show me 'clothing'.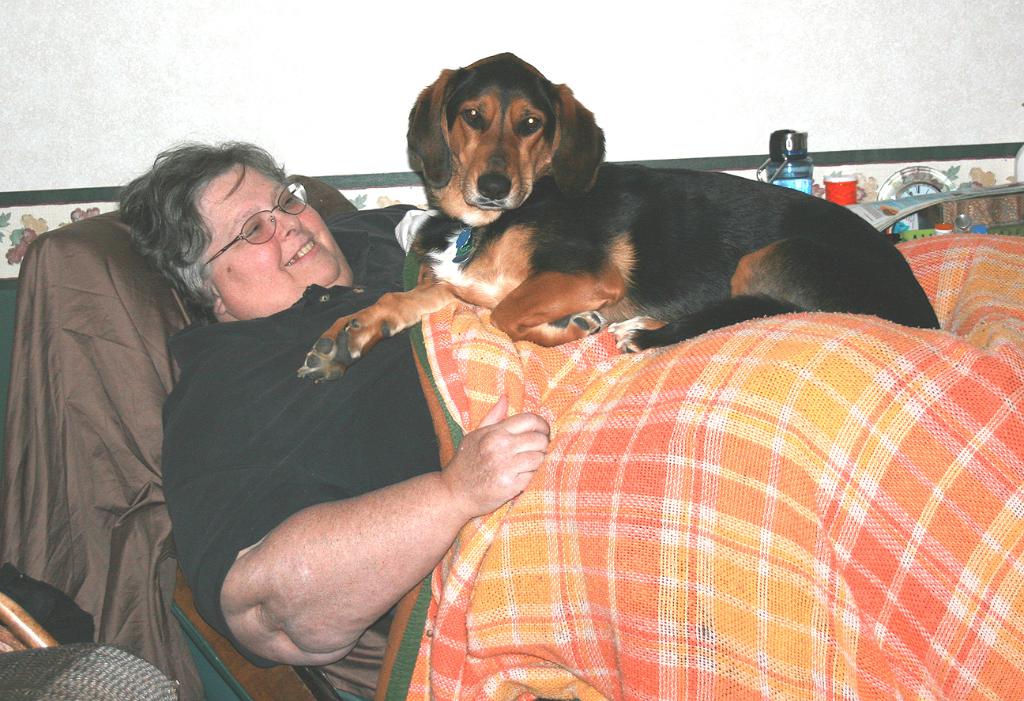
'clothing' is here: BBox(156, 202, 440, 666).
